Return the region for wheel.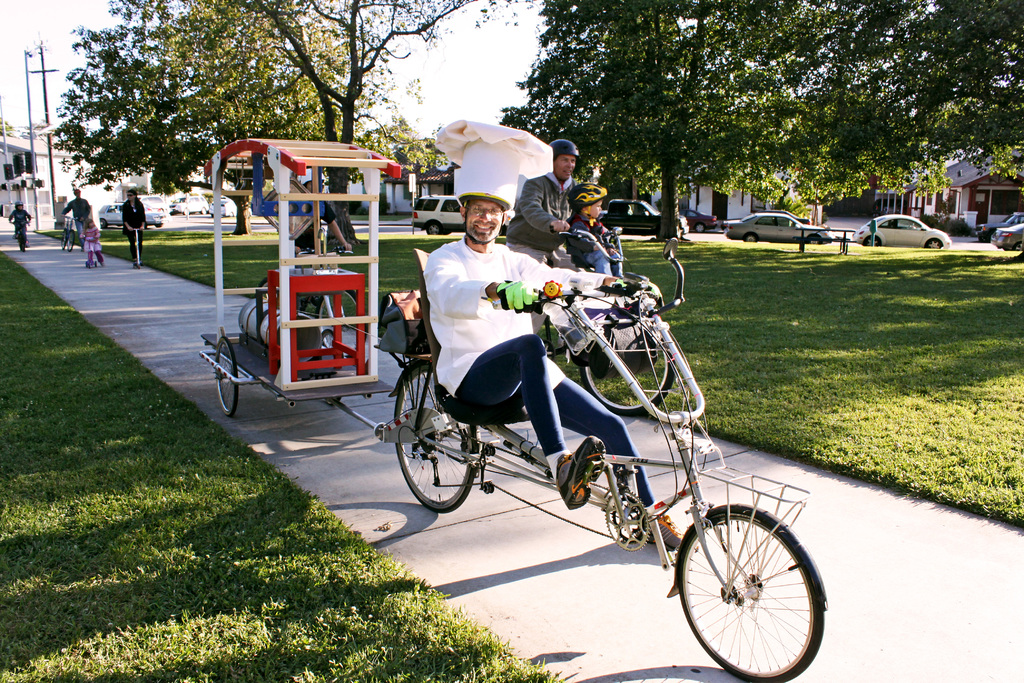
<region>59, 230, 67, 248</region>.
